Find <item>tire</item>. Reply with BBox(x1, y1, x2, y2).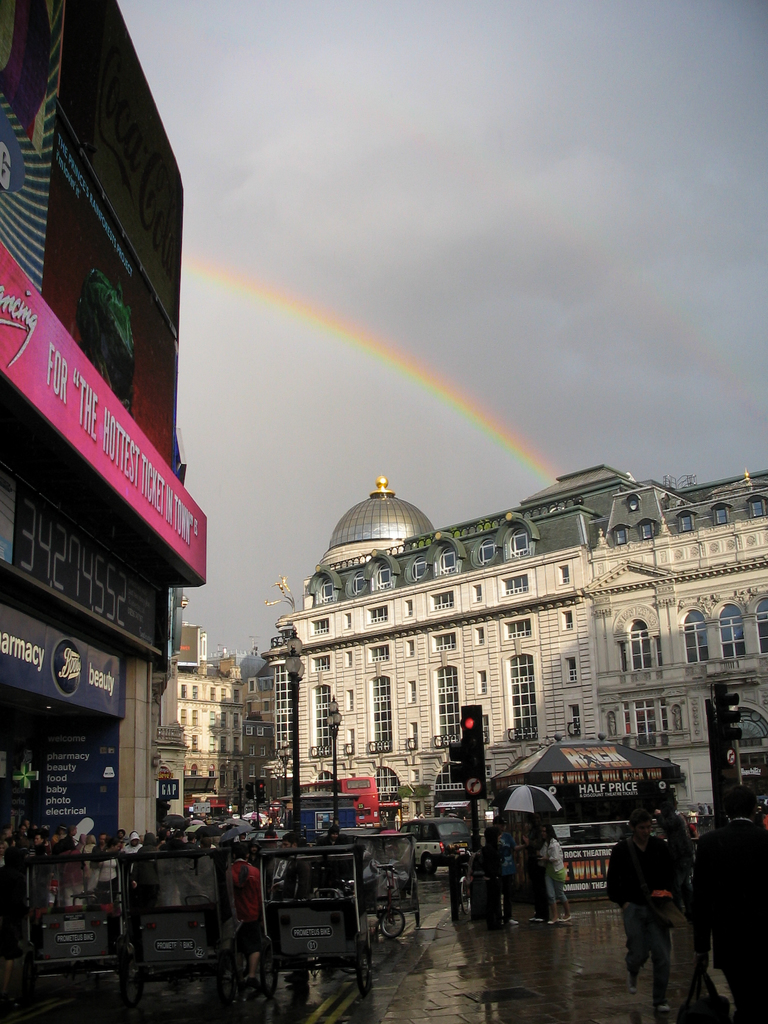
BBox(424, 858, 438, 877).
